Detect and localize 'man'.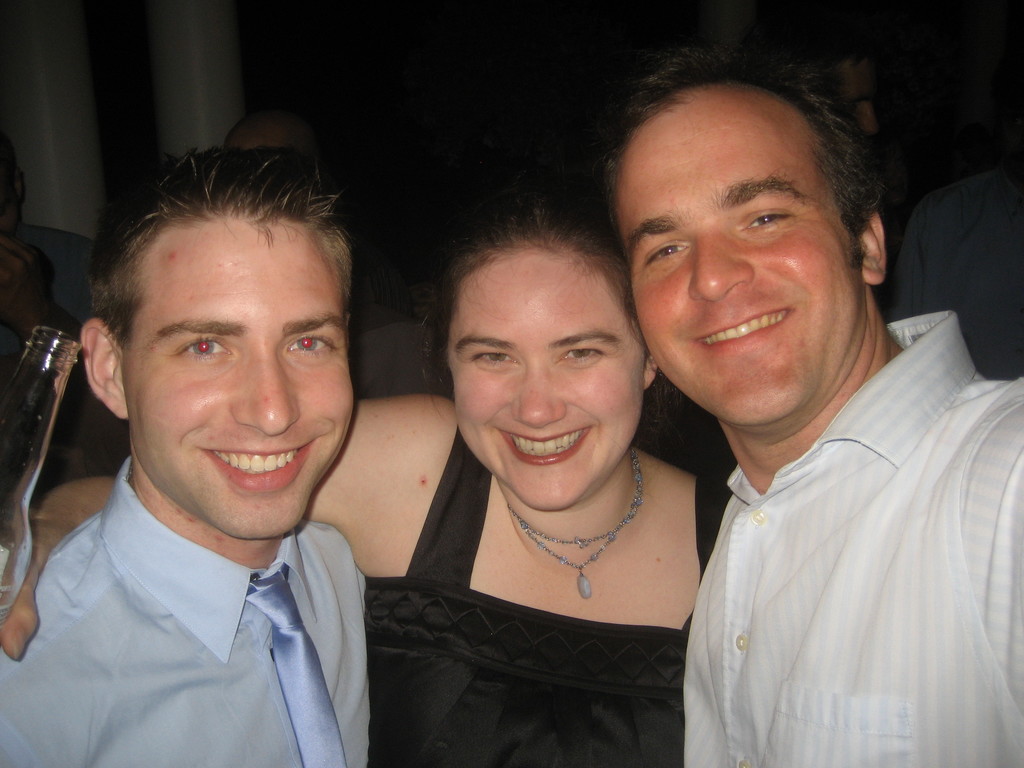
Localized at 0/141/103/478.
